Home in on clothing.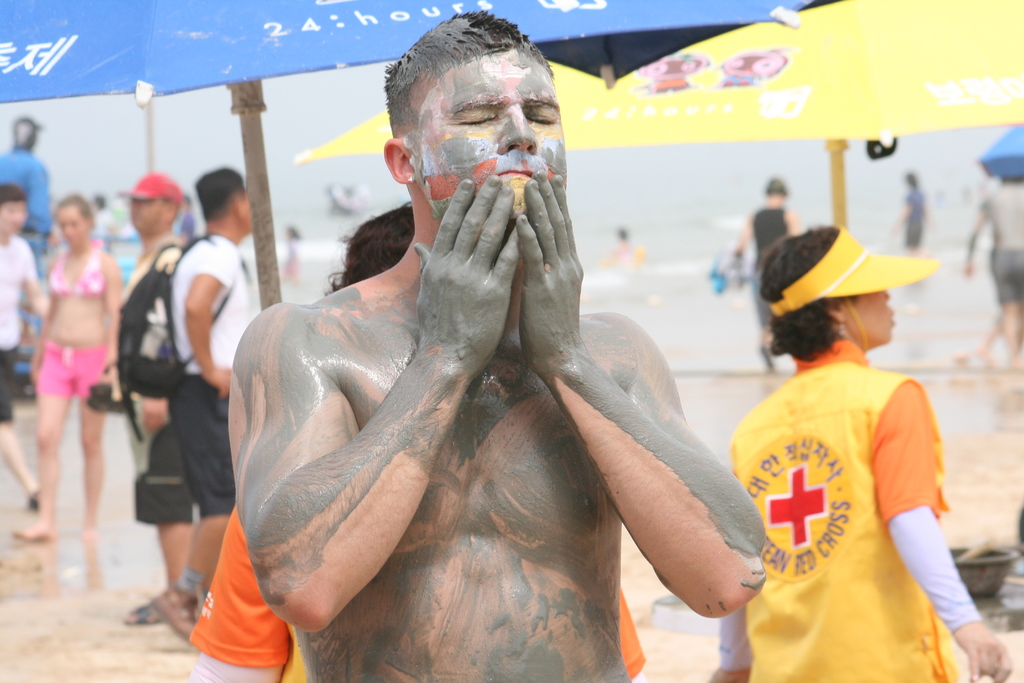
Homed in at <bbox>29, 339, 104, 398</bbox>.
